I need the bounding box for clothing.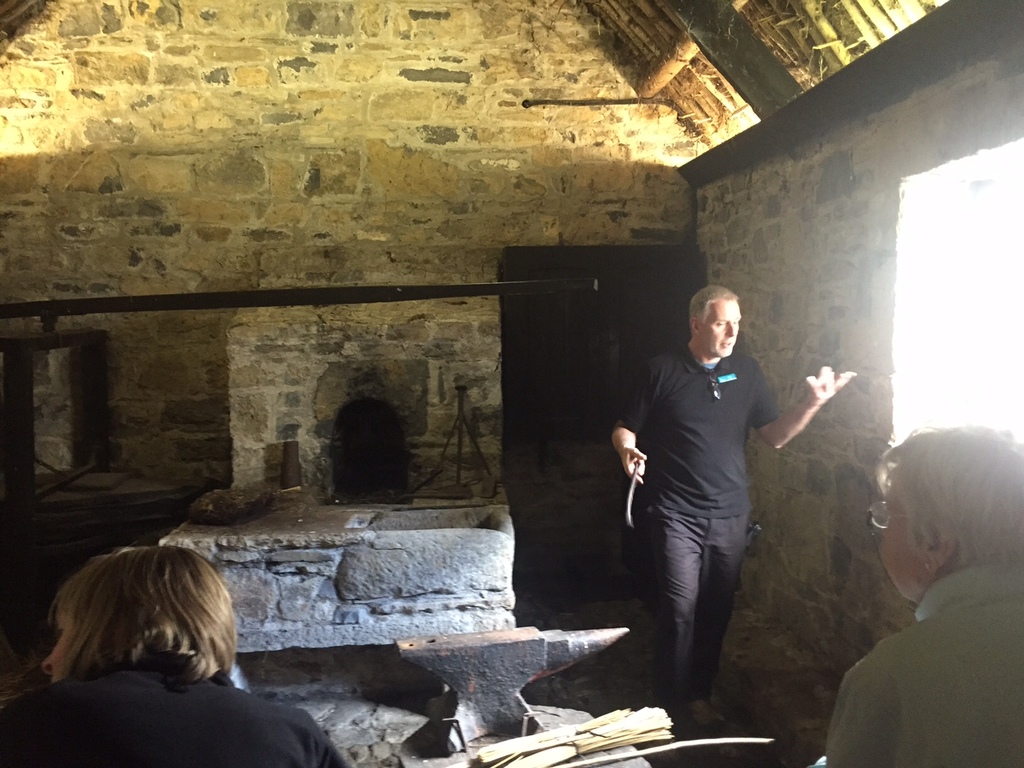
Here it is: {"x1": 626, "y1": 288, "x2": 803, "y2": 690}.
